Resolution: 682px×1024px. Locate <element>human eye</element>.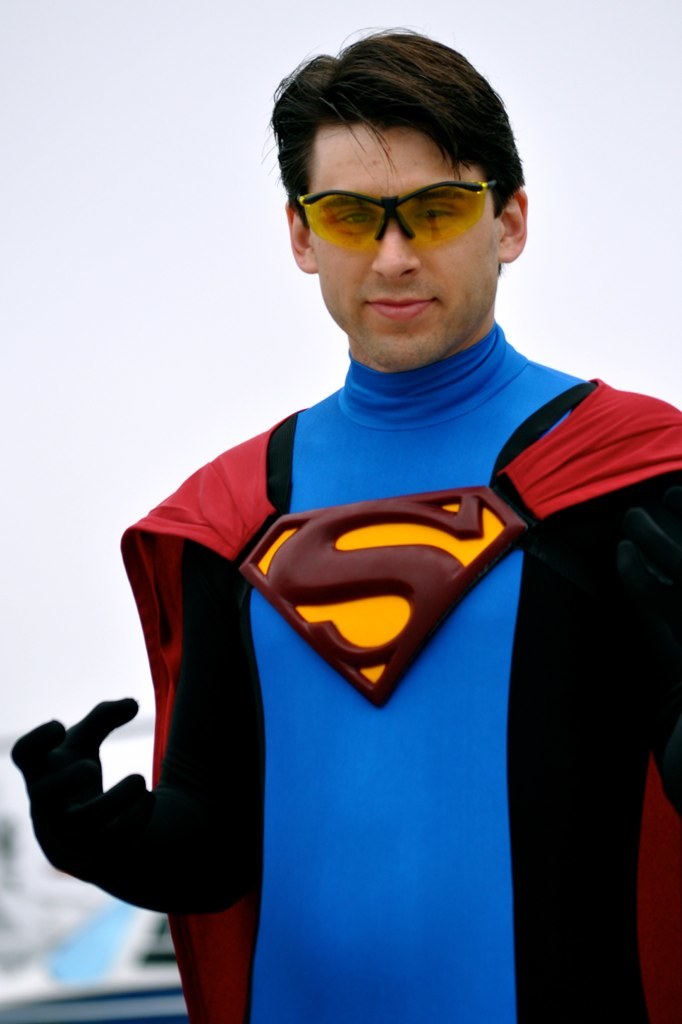
(left=333, top=206, right=379, bottom=230).
